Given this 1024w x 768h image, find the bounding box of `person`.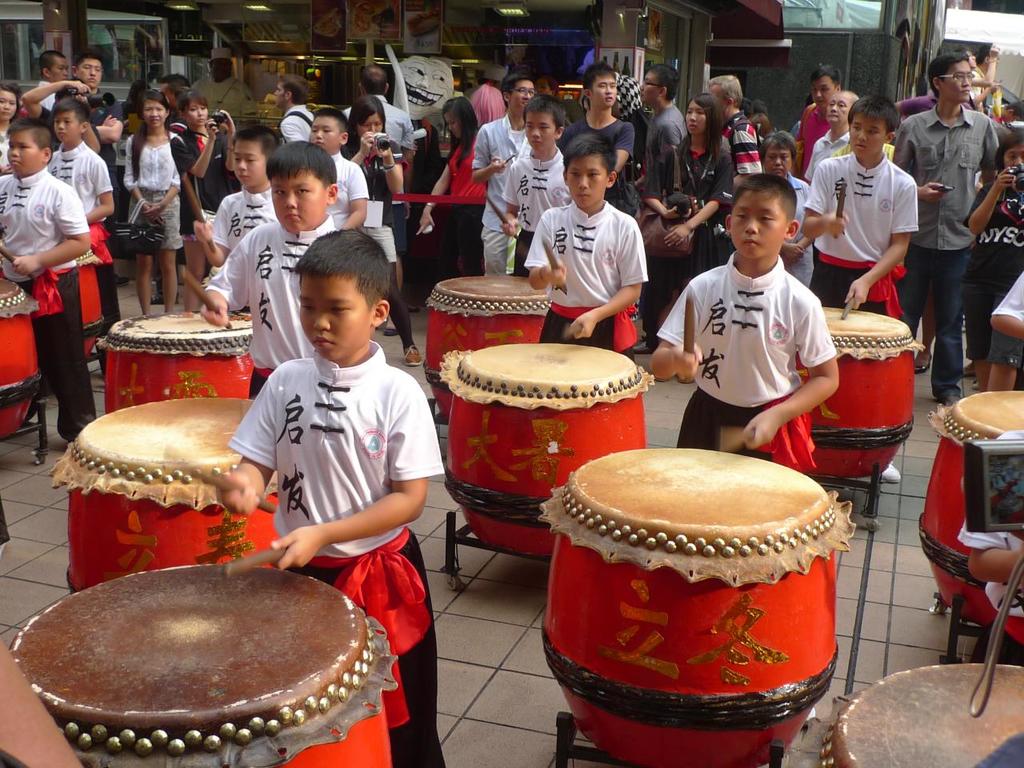
[975, 43, 1005, 114].
